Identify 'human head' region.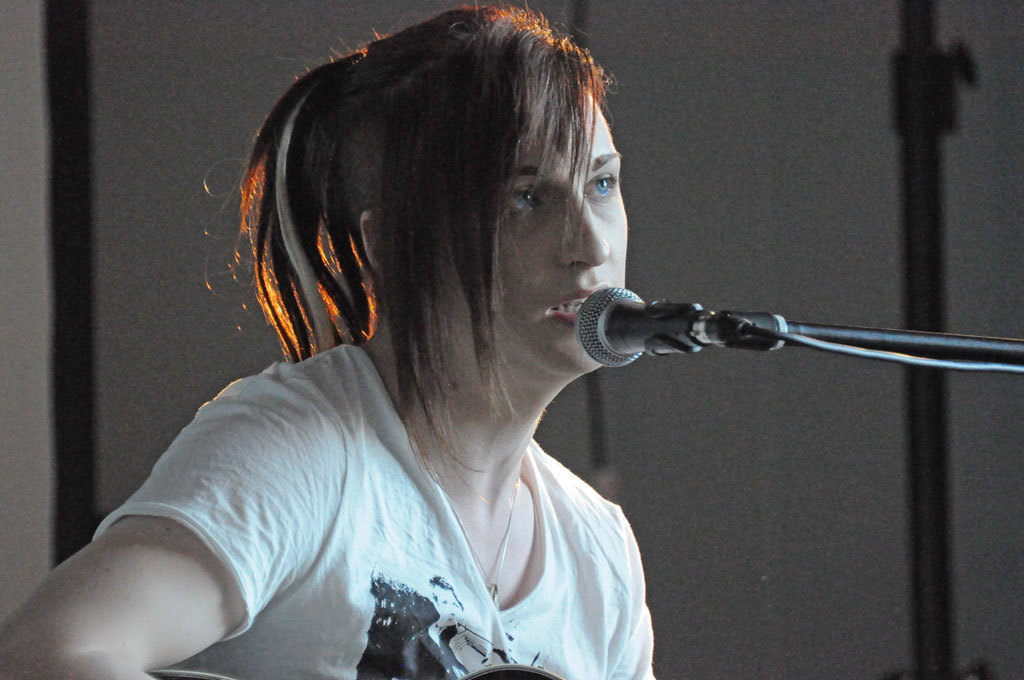
Region: [367, 13, 657, 396].
